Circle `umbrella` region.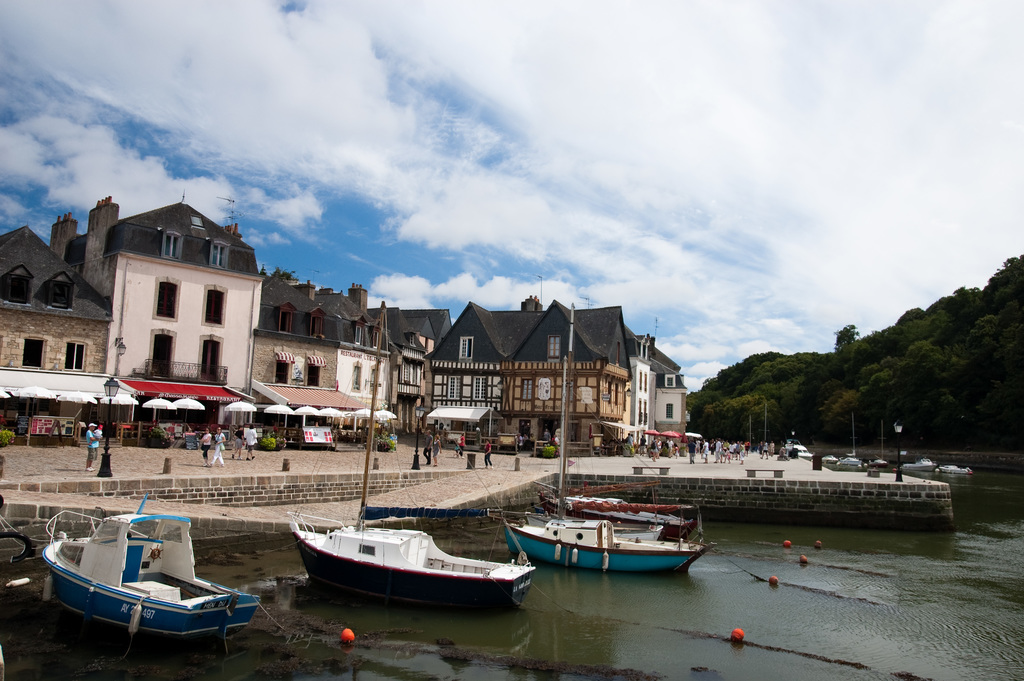
Region: 641/427/661/445.
